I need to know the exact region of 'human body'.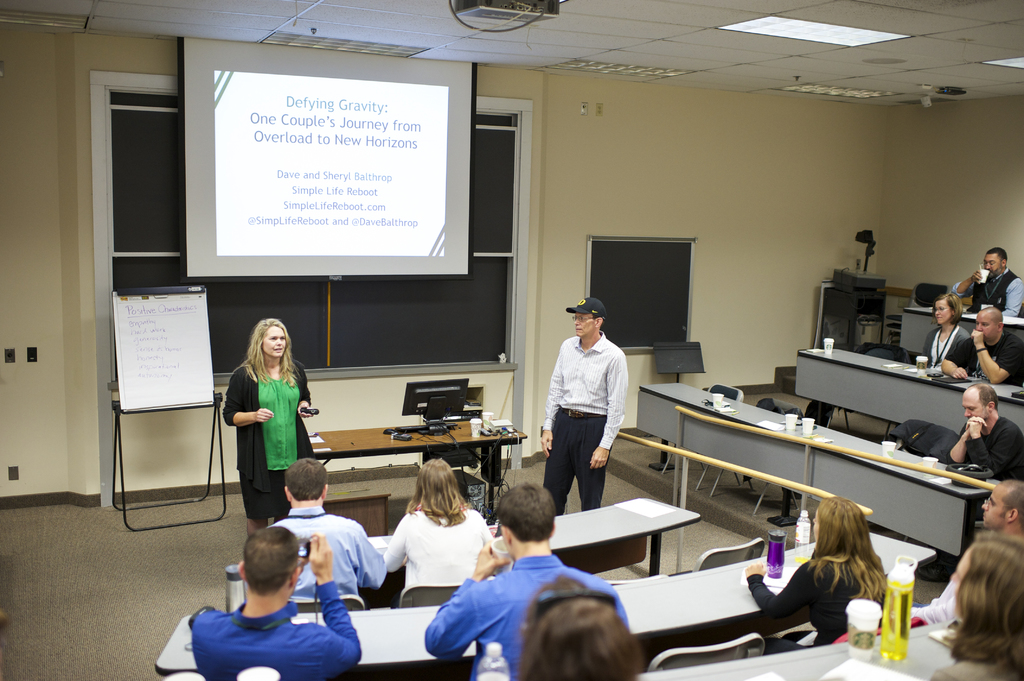
Region: [left=213, top=324, right=310, bottom=545].
